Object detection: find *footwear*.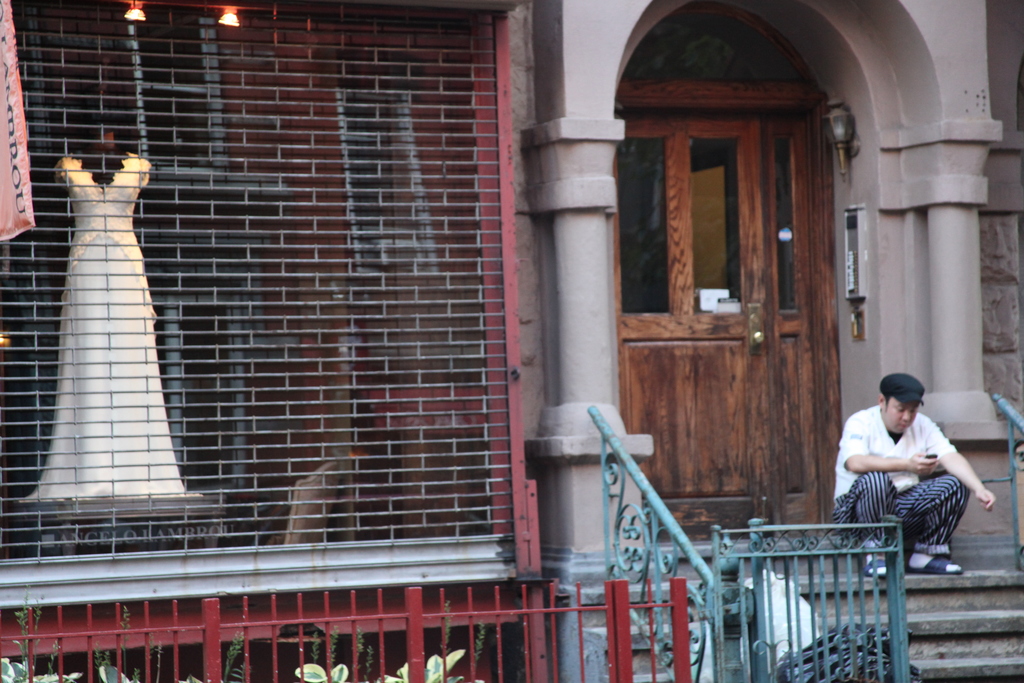
bbox=[911, 553, 972, 580].
